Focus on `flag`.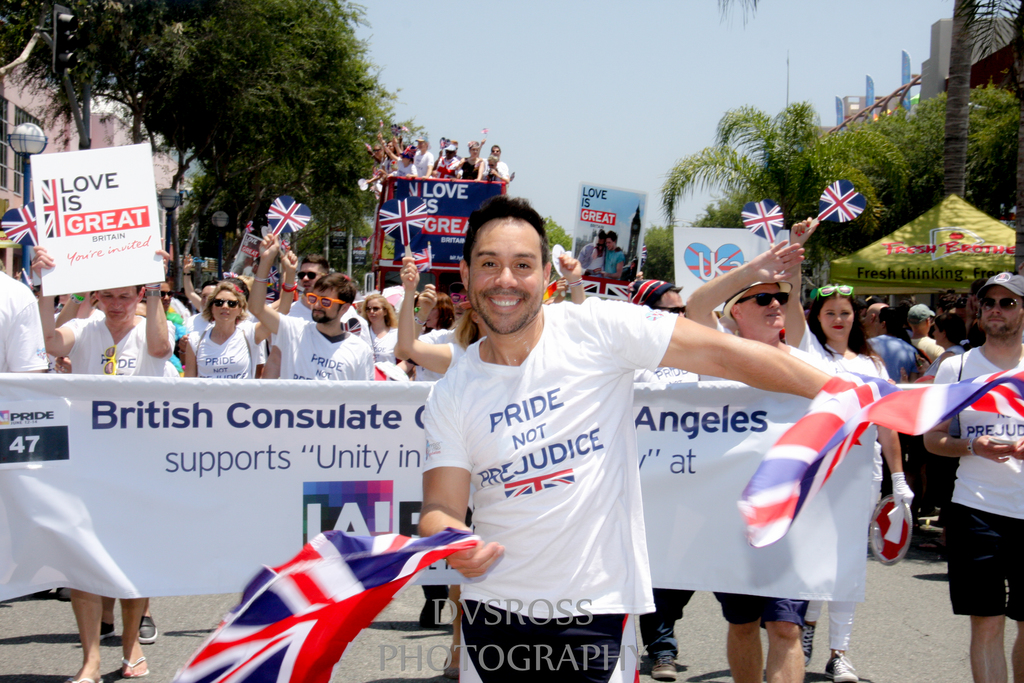
Focused at rect(406, 247, 438, 274).
